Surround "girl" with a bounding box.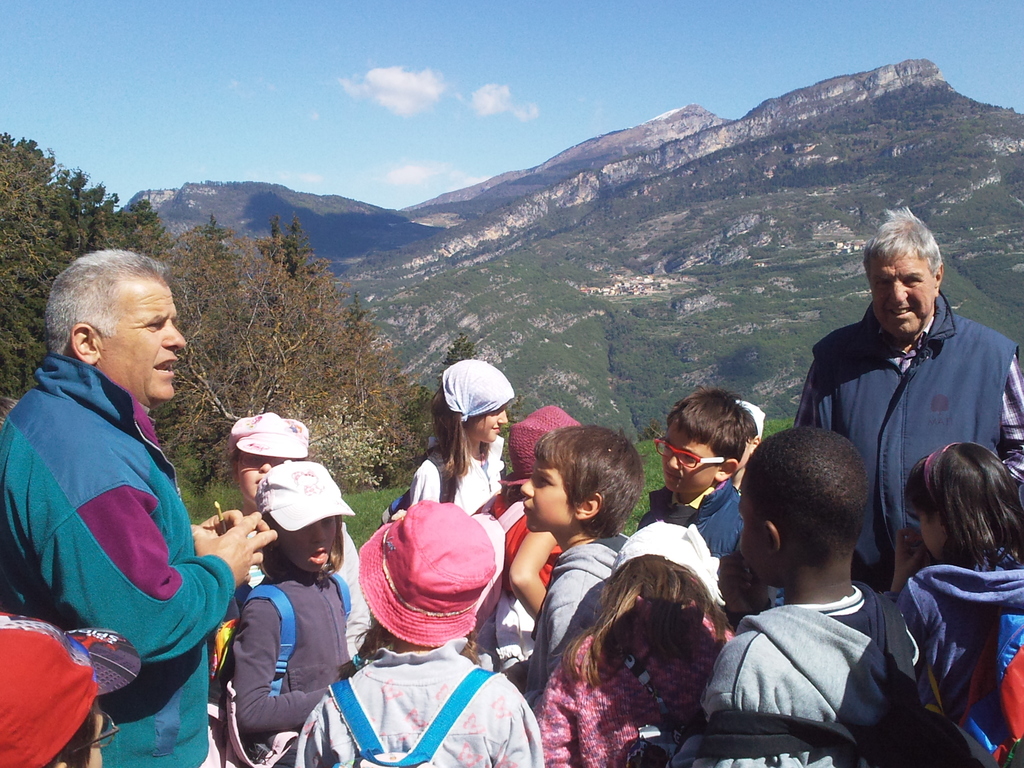
BBox(294, 503, 546, 767).
